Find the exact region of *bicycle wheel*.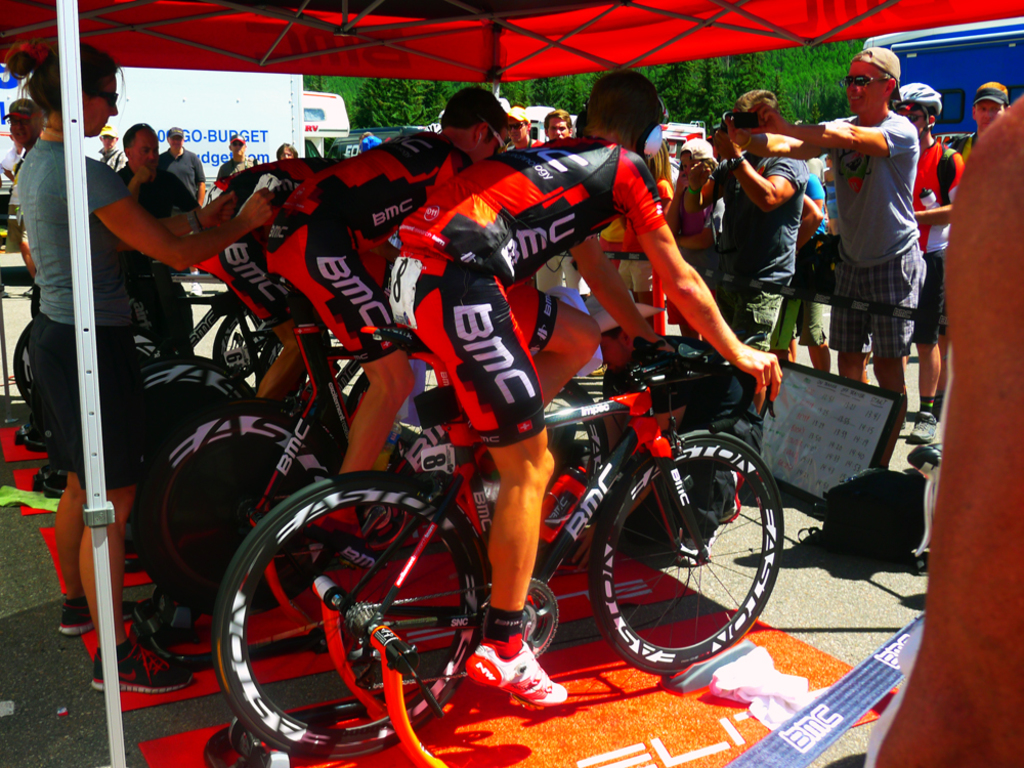
Exact region: locate(12, 312, 48, 409).
